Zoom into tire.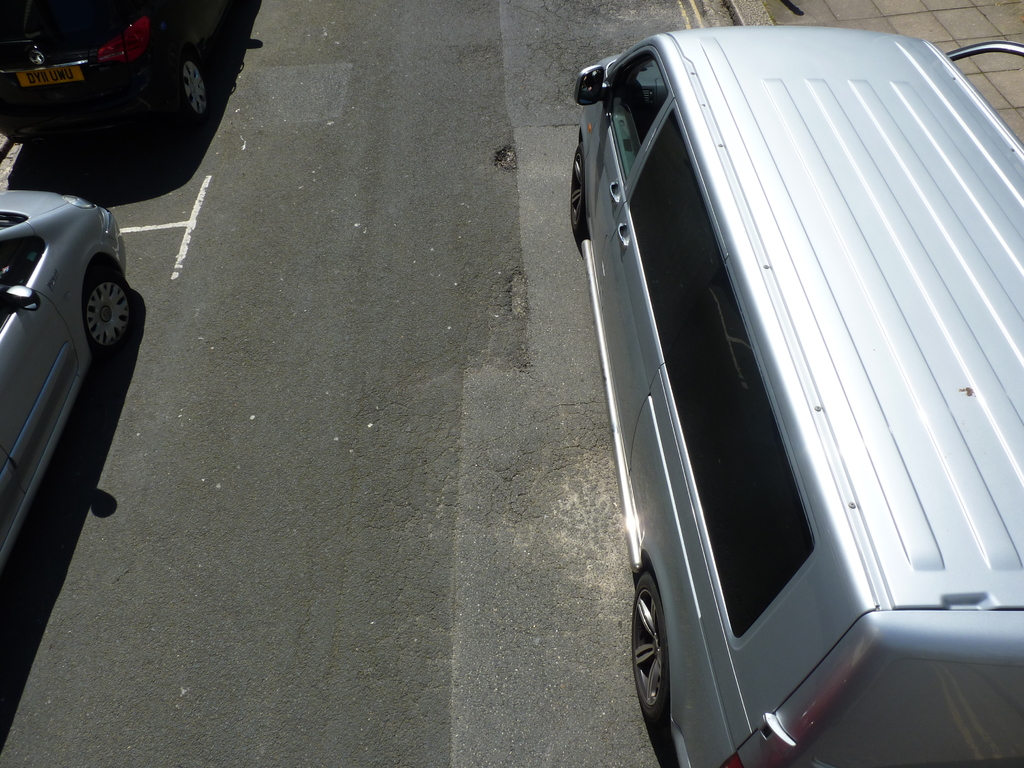
Zoom target: l=634, t=565, r=678, b=719.
